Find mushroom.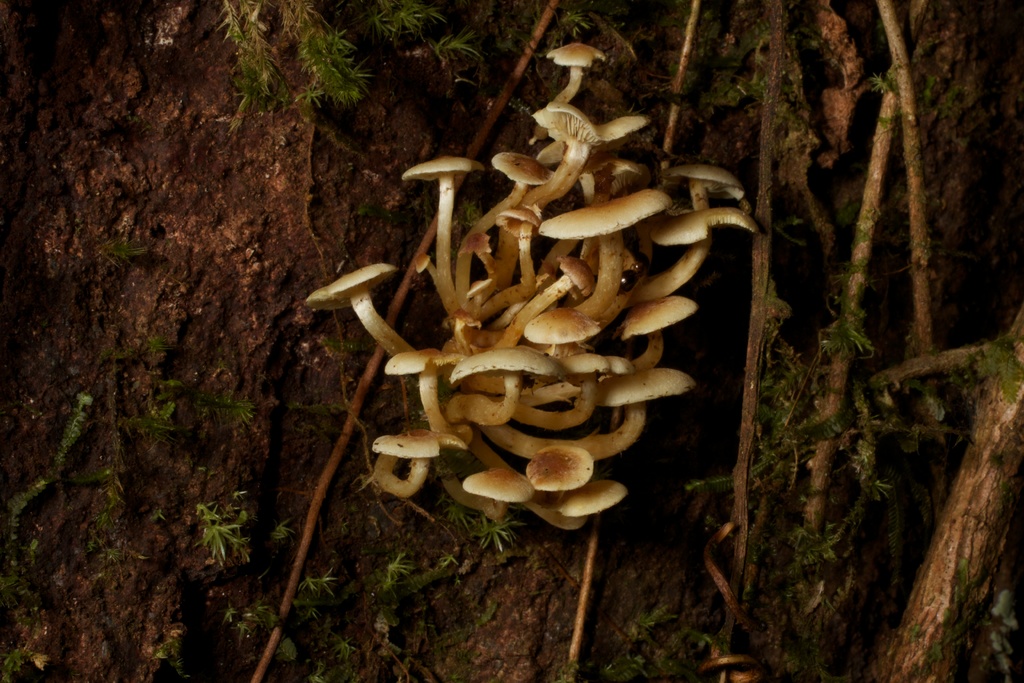
left=525, top=103, right=596, bottom=236.
